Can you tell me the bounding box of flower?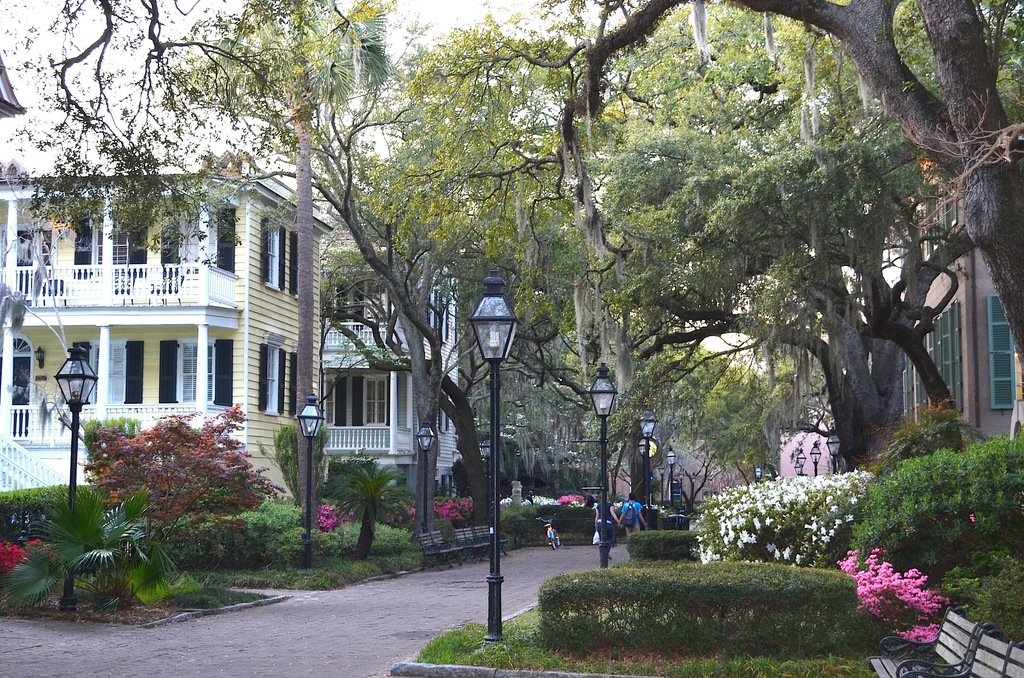
0:530:63:575.
